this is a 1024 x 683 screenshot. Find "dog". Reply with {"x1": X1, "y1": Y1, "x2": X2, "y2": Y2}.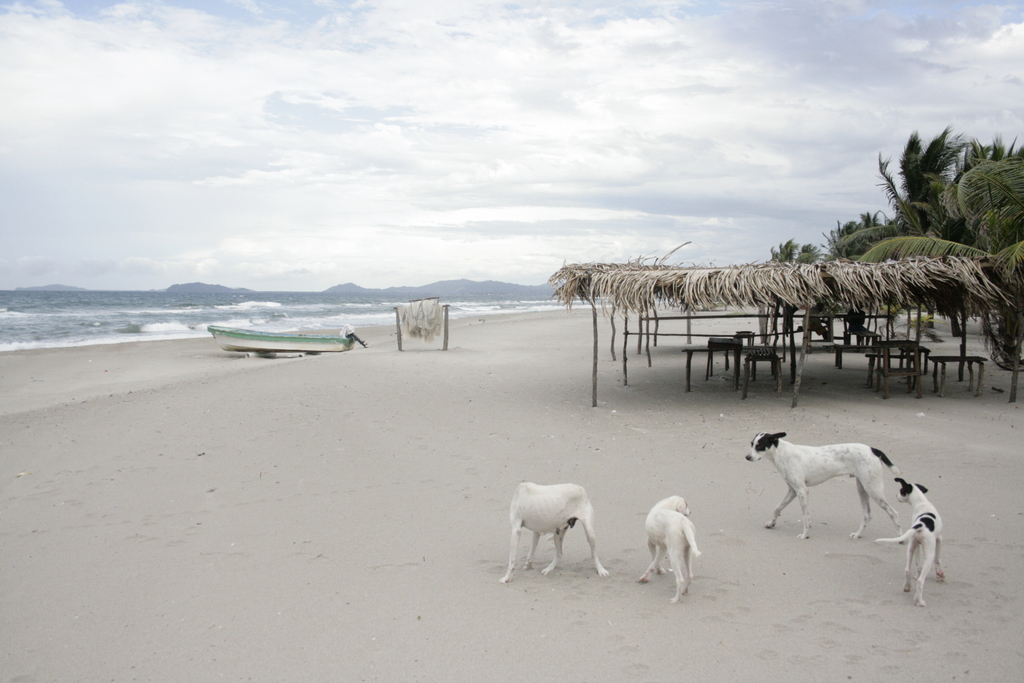
{"x1": 746, "y1": 429, "x2": 903, "y2": 545}.
